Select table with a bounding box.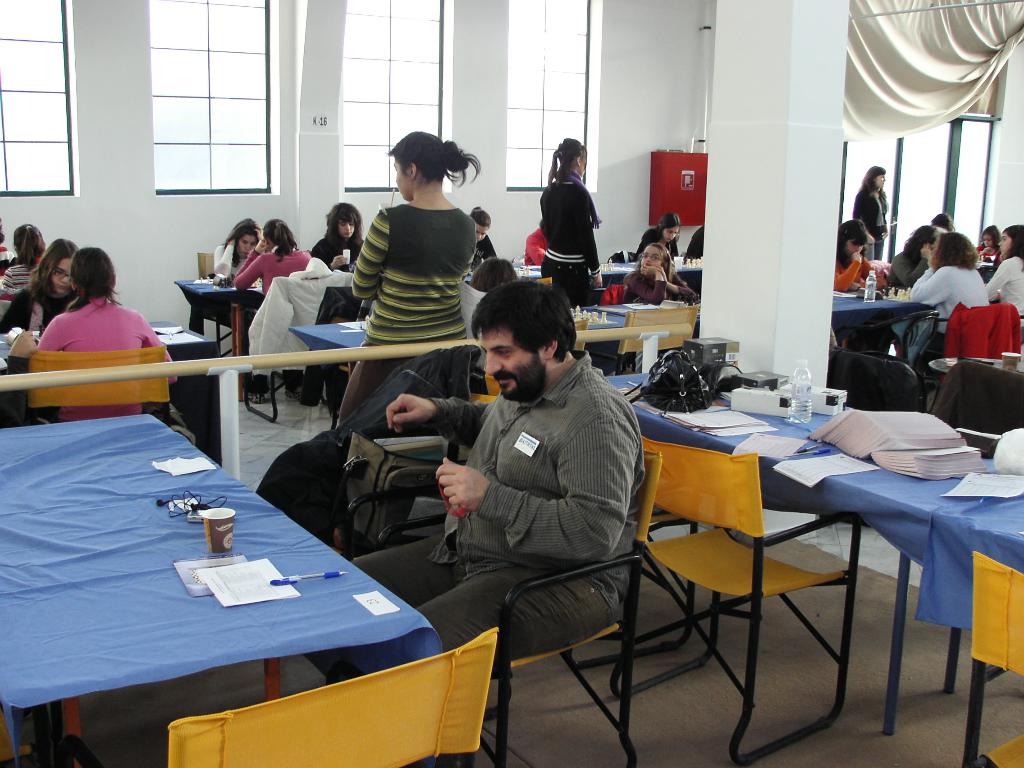
select_region(172, 257, 698, 354).
